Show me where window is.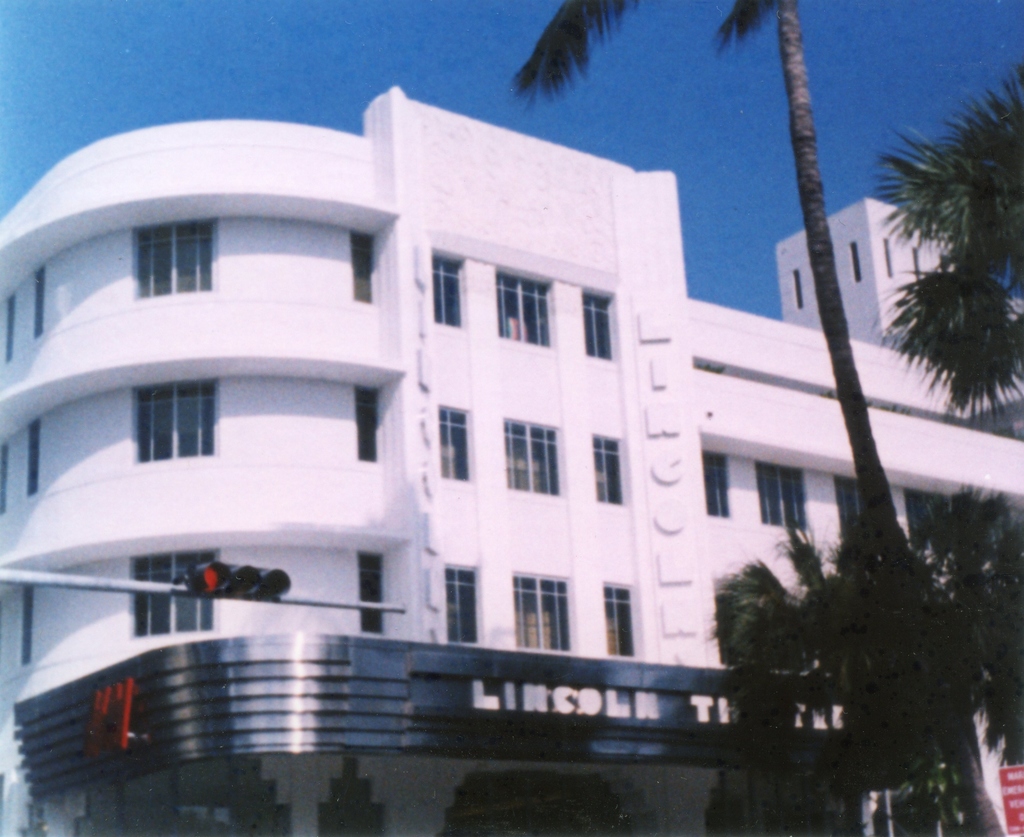
window is at 703, 452, 727, 514.
